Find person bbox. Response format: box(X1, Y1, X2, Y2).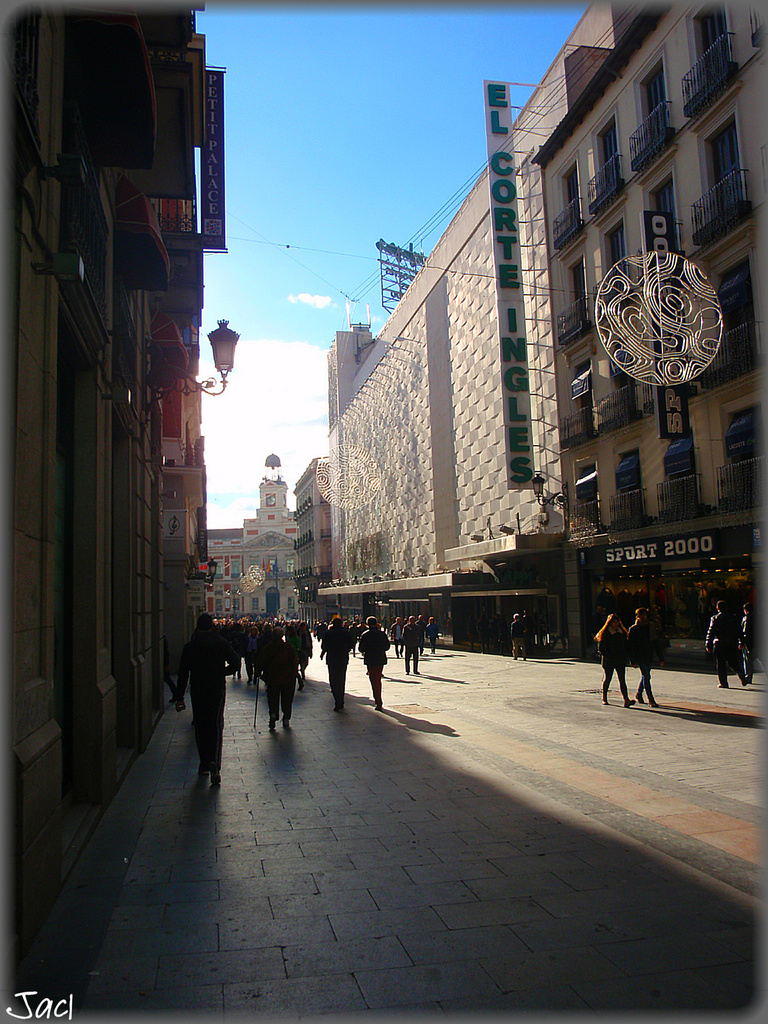
box(706, 603, 751, 692).
